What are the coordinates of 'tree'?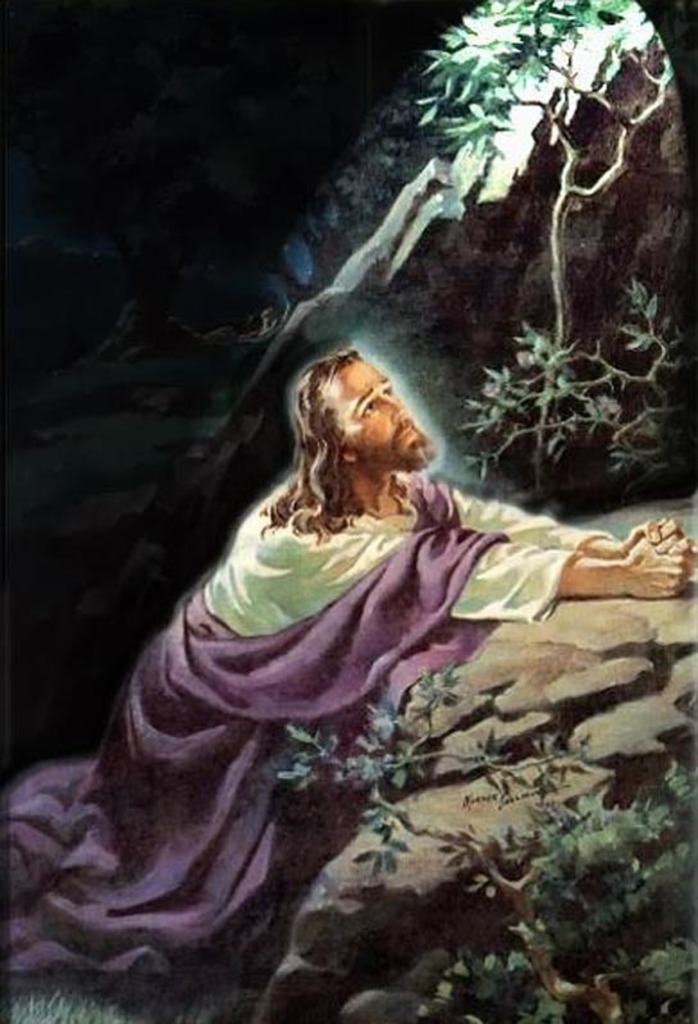
416 0 697 500.
